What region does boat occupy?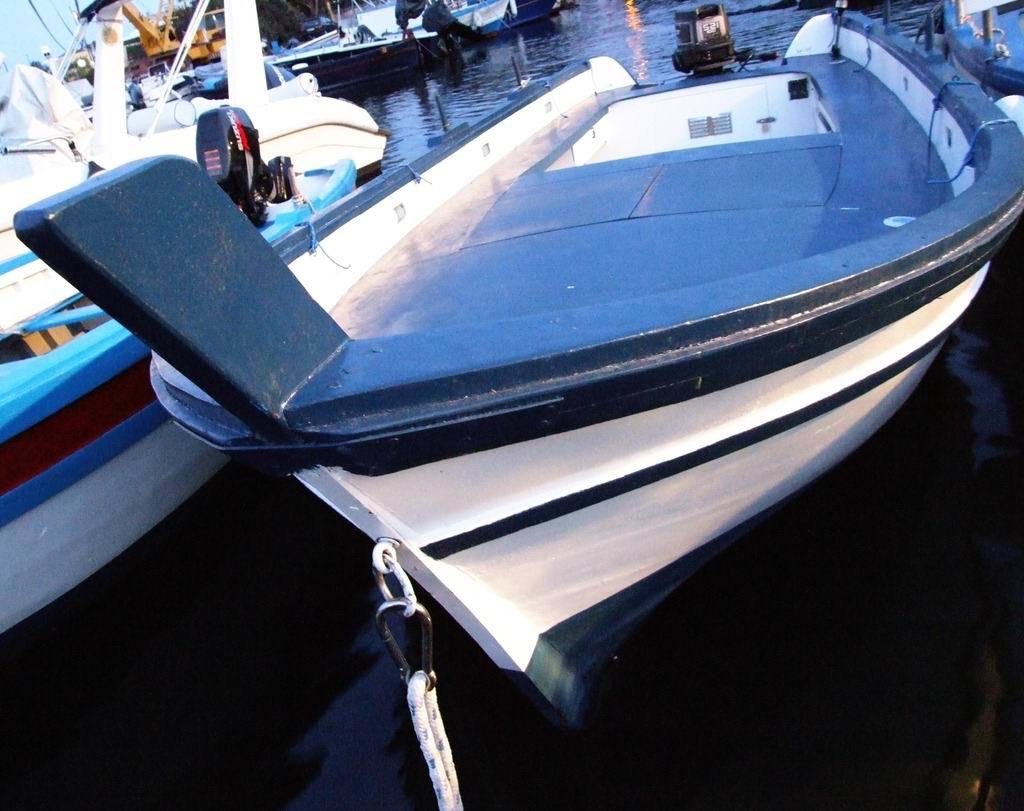
<box>0,0,360,632</box>.
